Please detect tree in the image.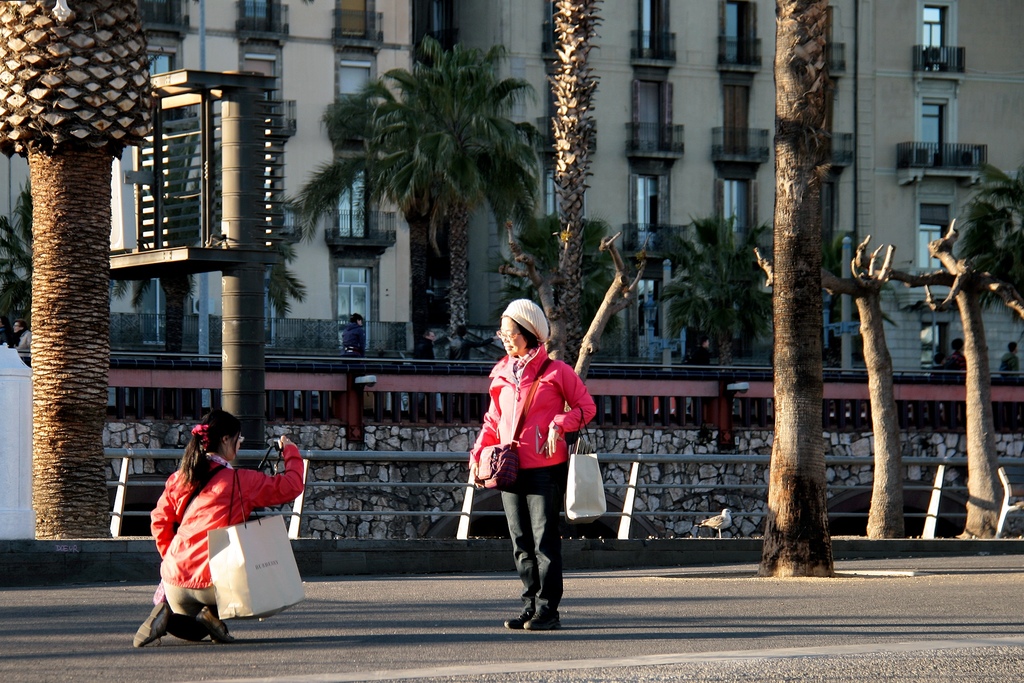
bbox(817, 233, 899, 366).
